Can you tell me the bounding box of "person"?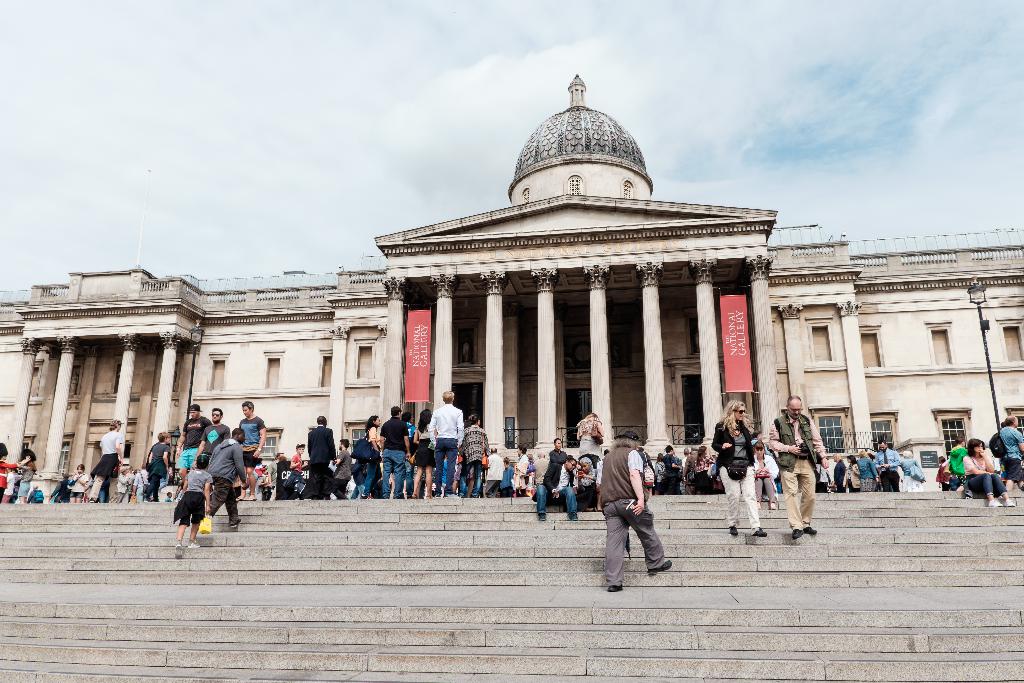
region(534, 452, 547, 488).
